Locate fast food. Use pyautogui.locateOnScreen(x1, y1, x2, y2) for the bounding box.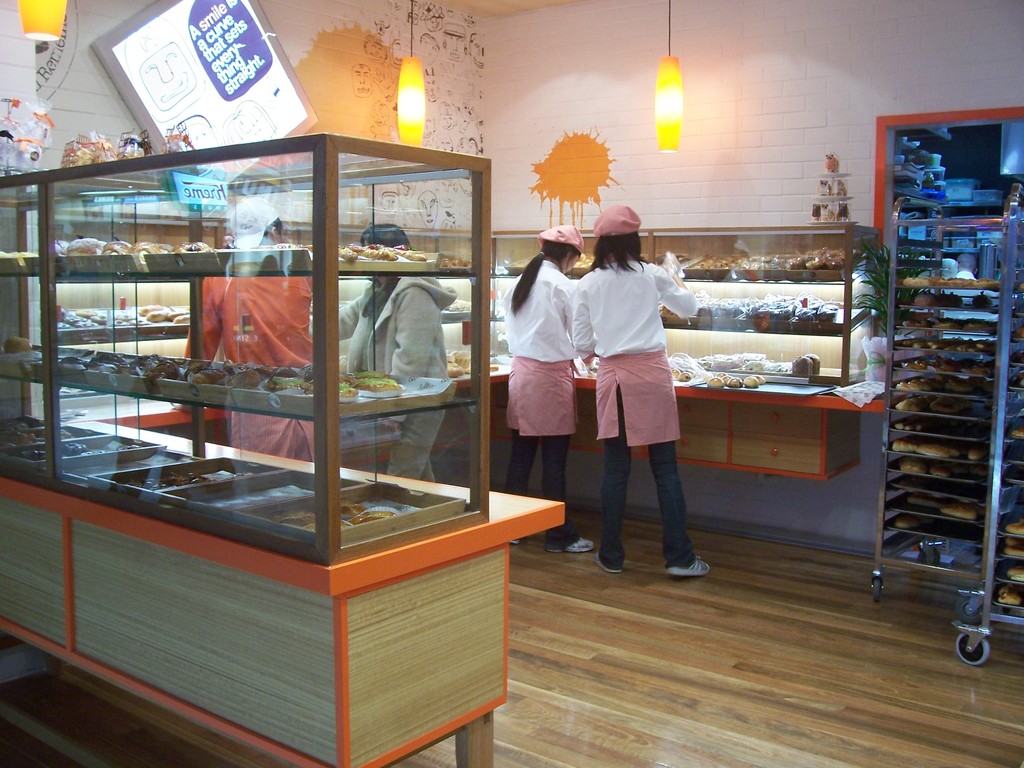
pyautogui.locateOnScreen(397, 244, 422, 262).
